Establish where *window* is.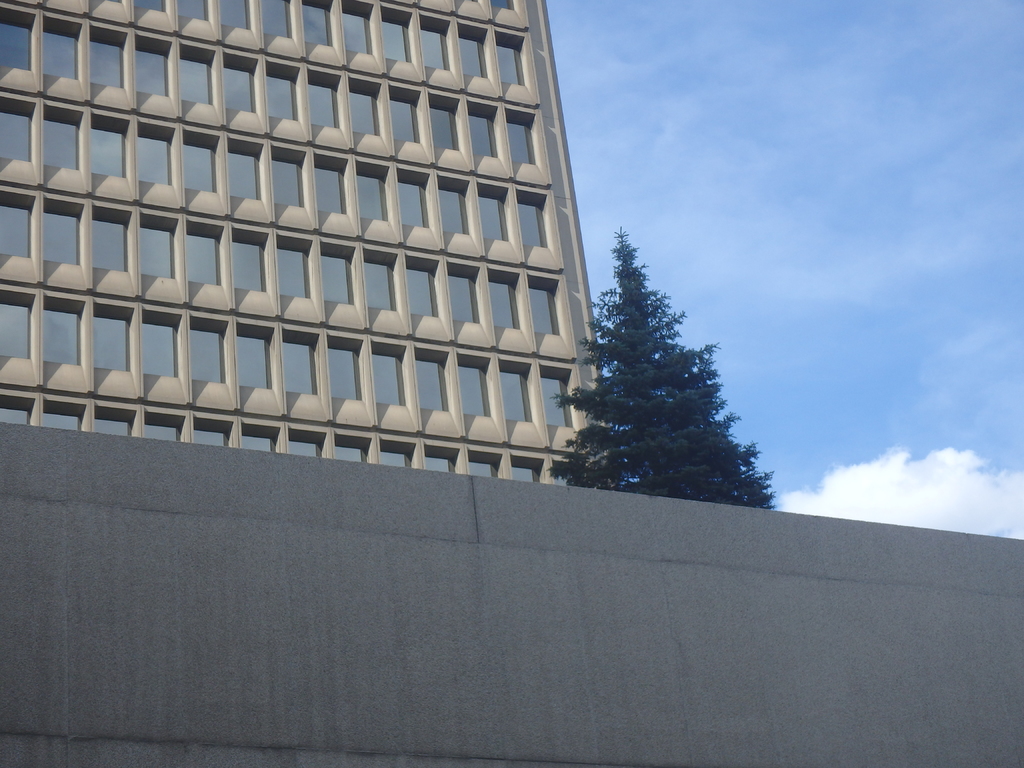
Established at locate(40, 13, 80, 82).
